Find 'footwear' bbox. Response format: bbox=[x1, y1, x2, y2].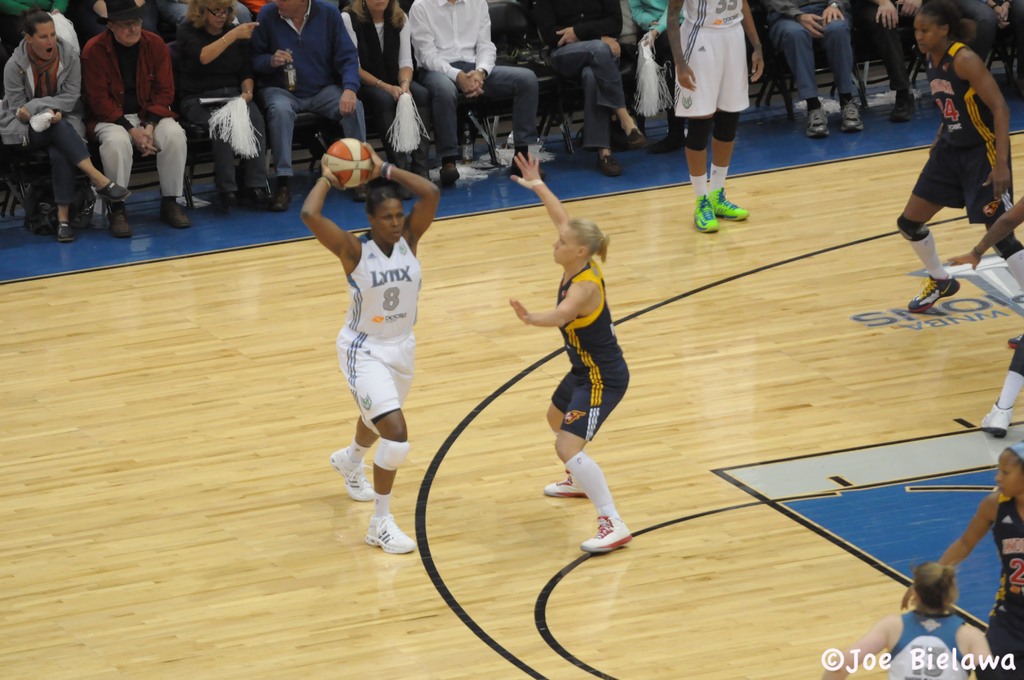
bbox=[623, 125, 644, 150].
